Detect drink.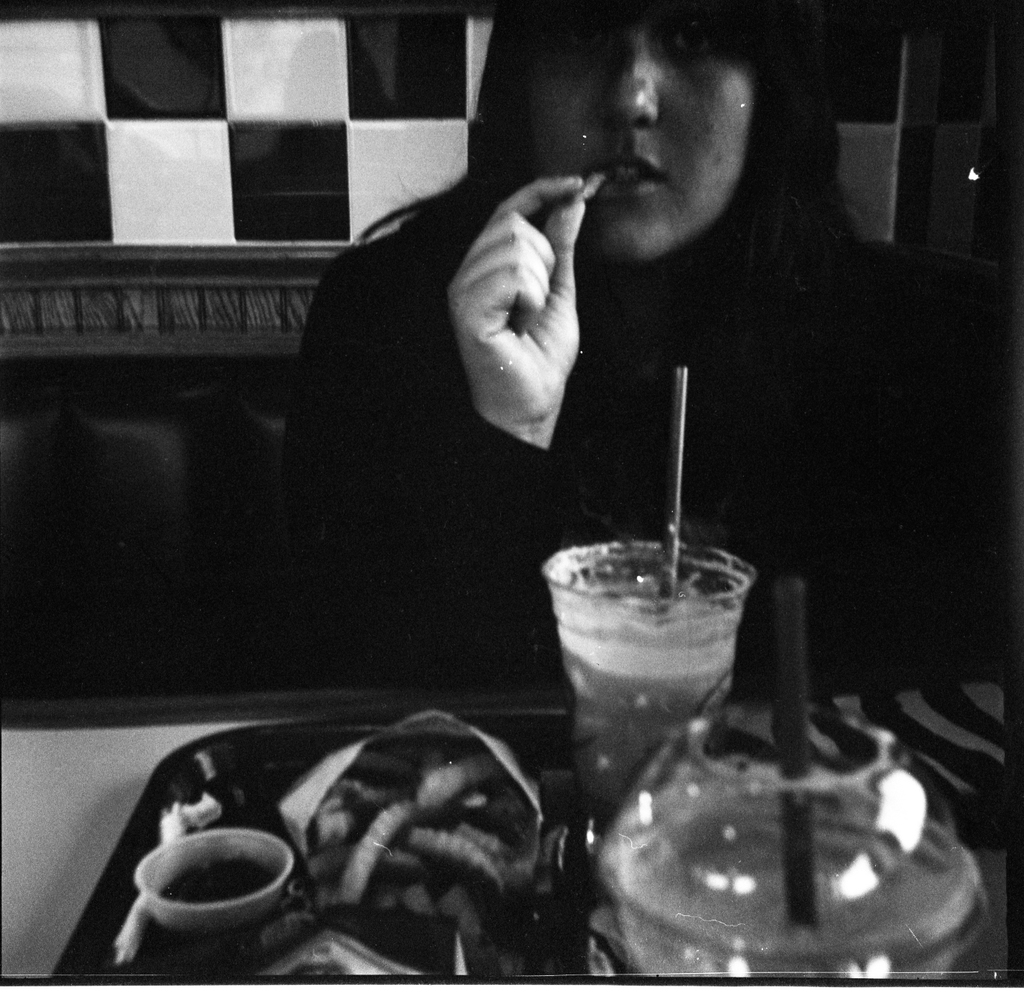
Detected at 554, 593, 734, 811.
